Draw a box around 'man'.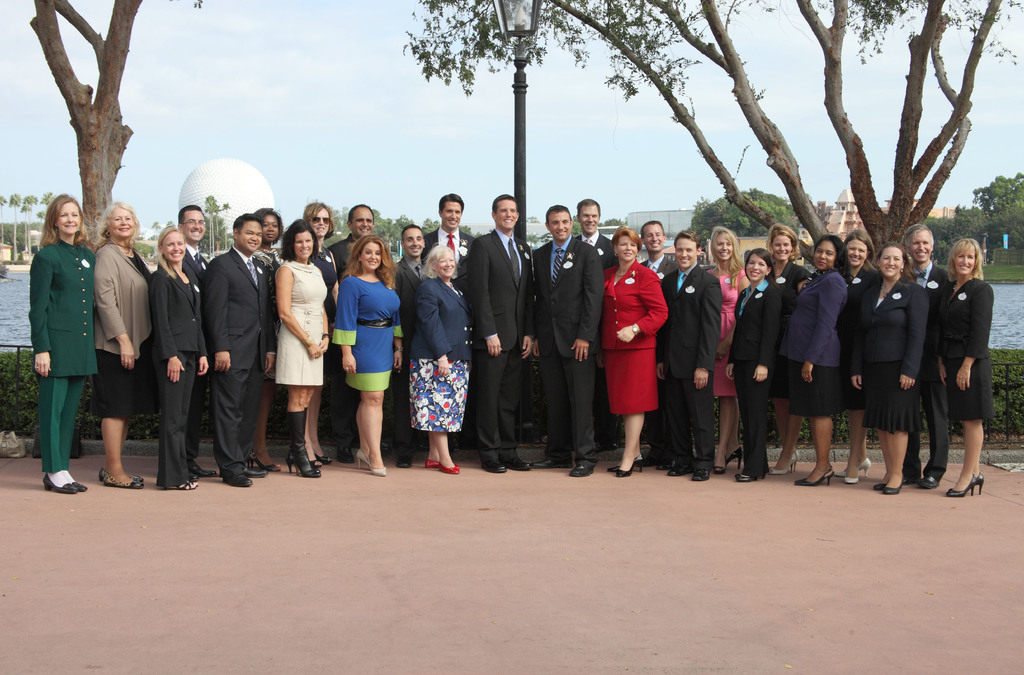
[524,200,614,478].
